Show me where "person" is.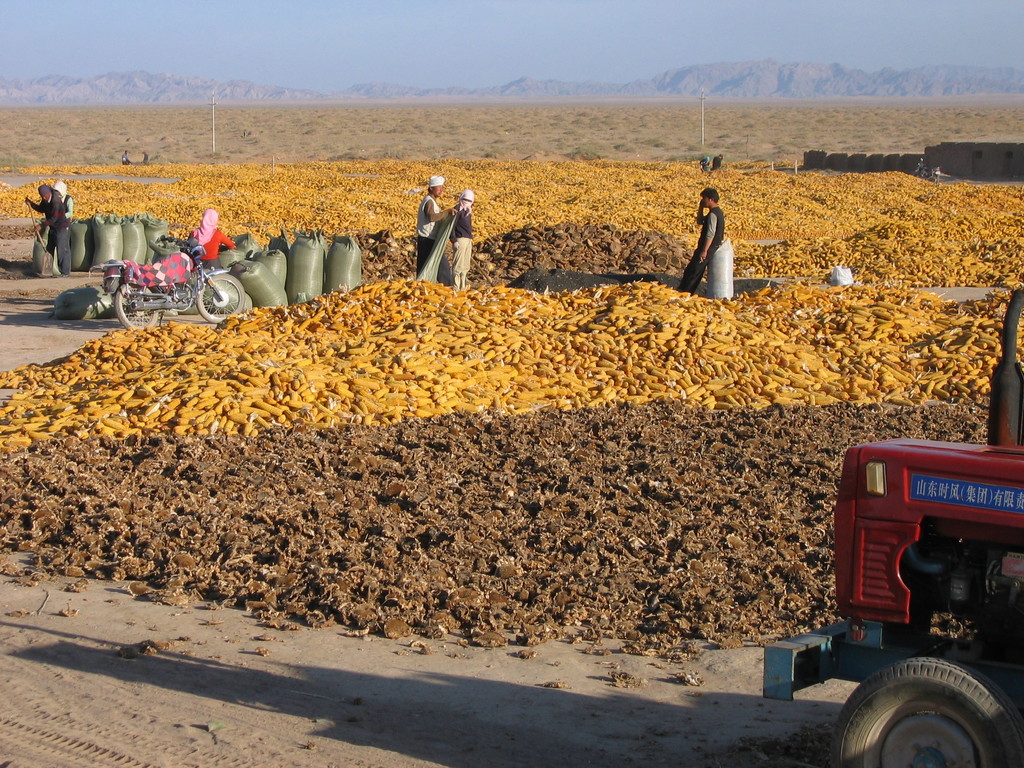
"person" is at bbox(413, 173, 458, 294).
